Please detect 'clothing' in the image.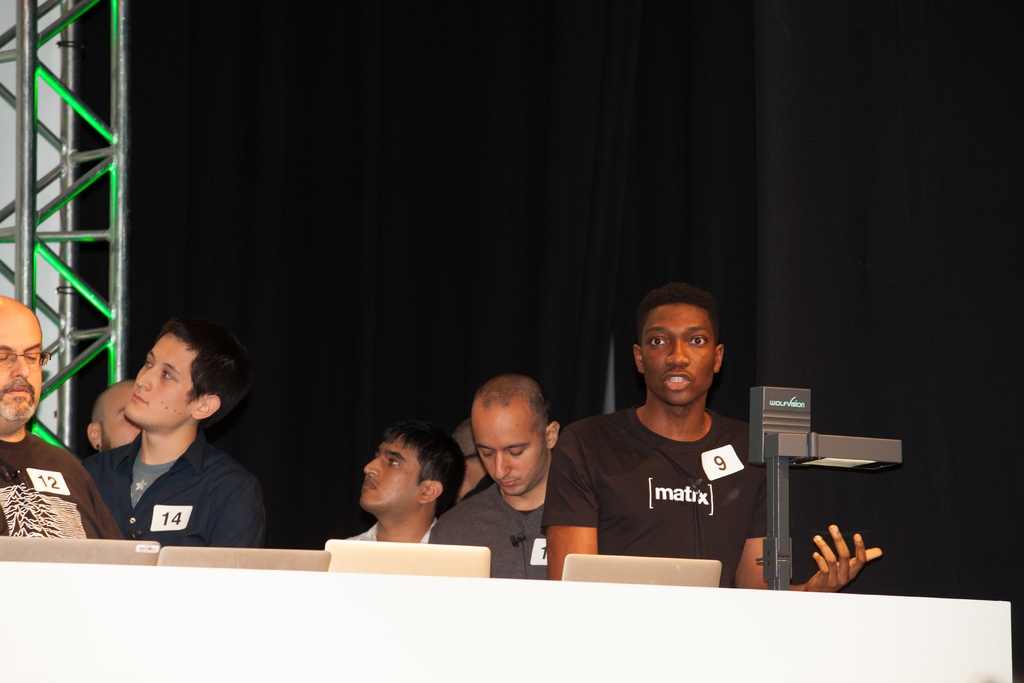
x1=344, y1=520, x2=438, y2=542.
